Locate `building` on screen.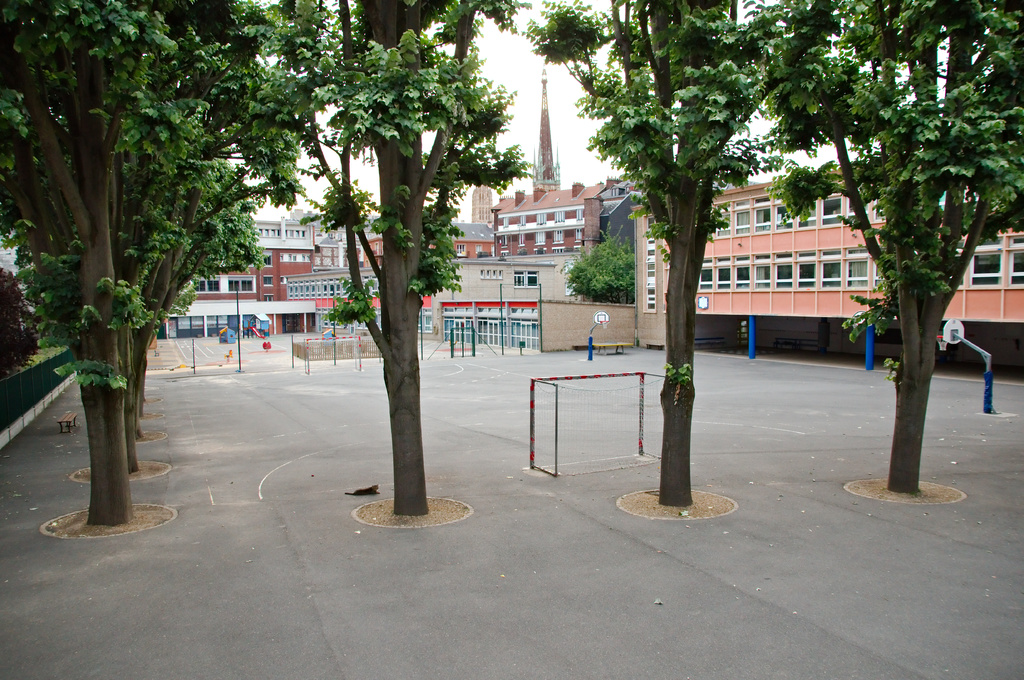
On screen at [638,168,1023,373].
